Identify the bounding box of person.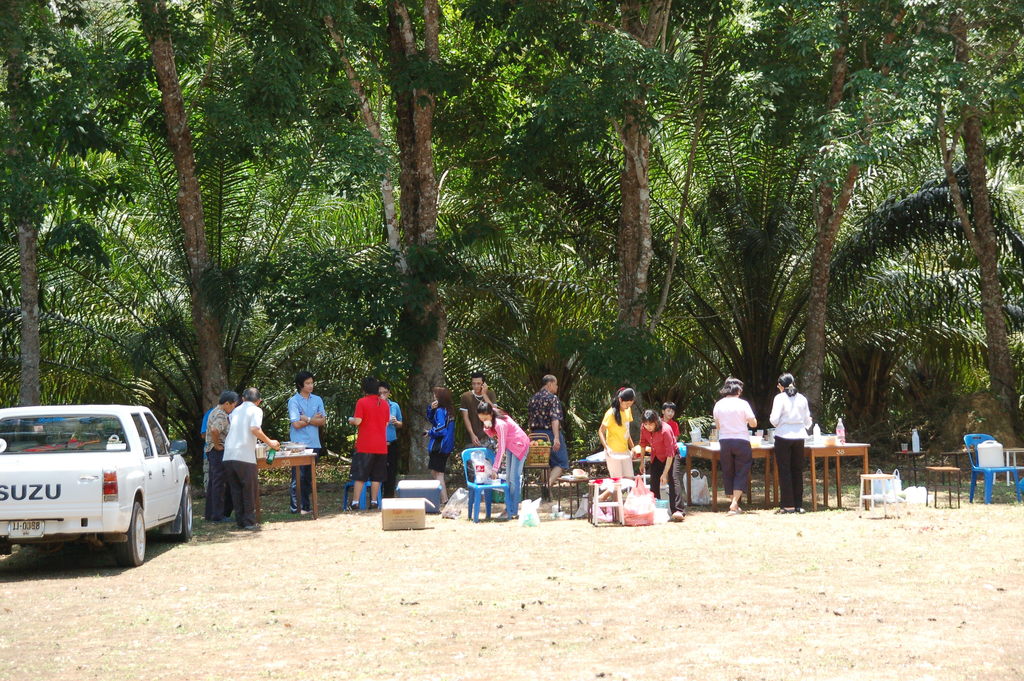
(x1=477, y1=391, x2=531, y2=511).
